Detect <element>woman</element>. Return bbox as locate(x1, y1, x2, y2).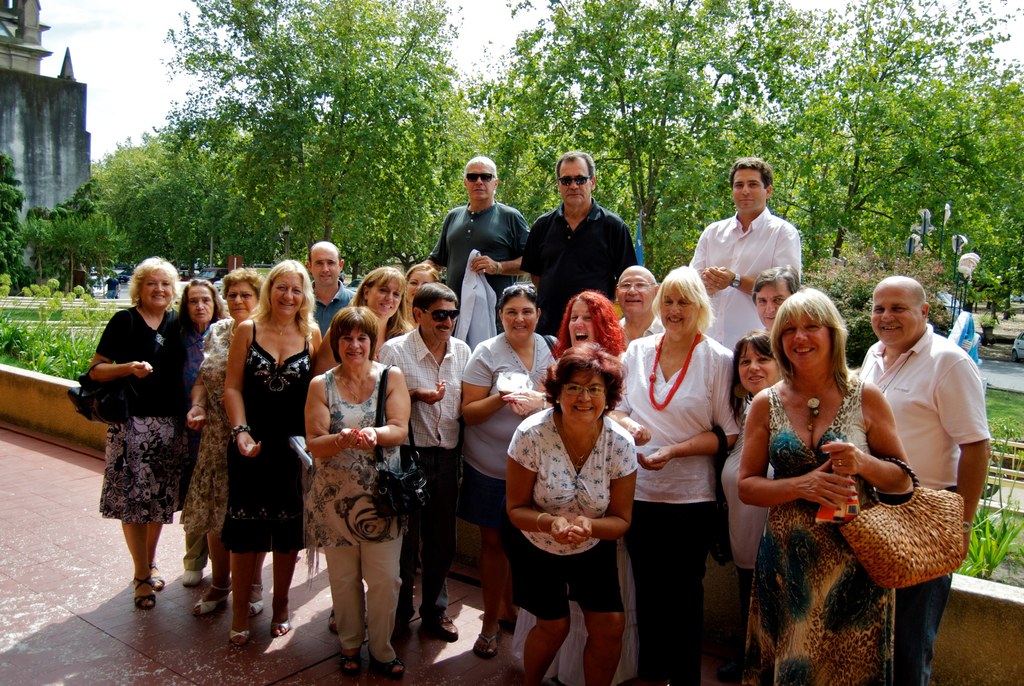
locate(215, 256, 324, 654).
